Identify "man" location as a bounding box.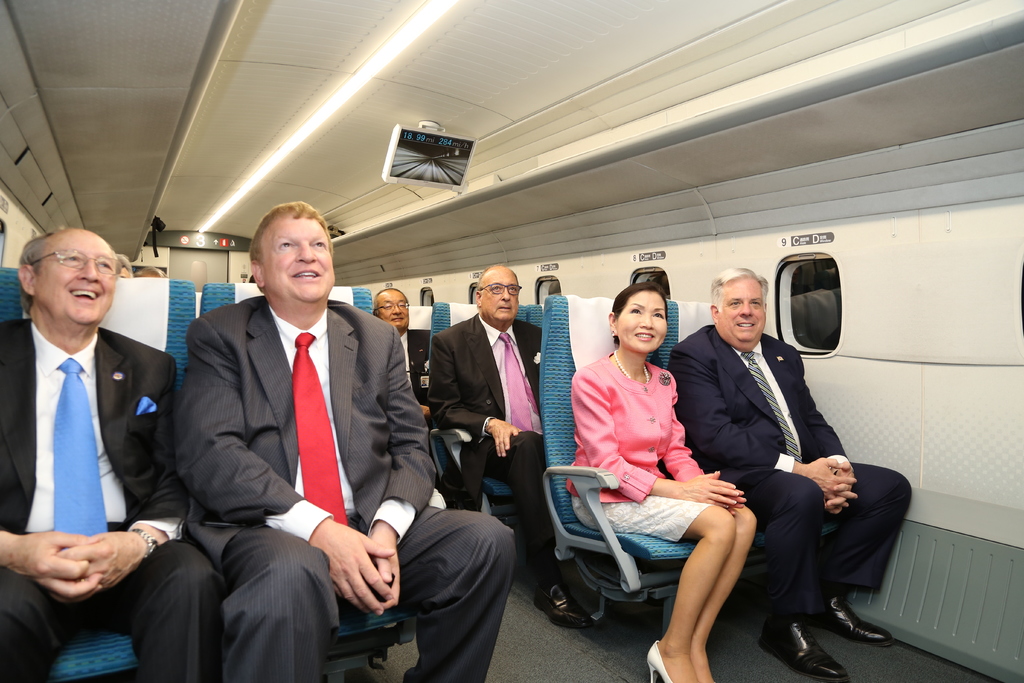
x1=375 y1=284 x2=479 y2=513.
